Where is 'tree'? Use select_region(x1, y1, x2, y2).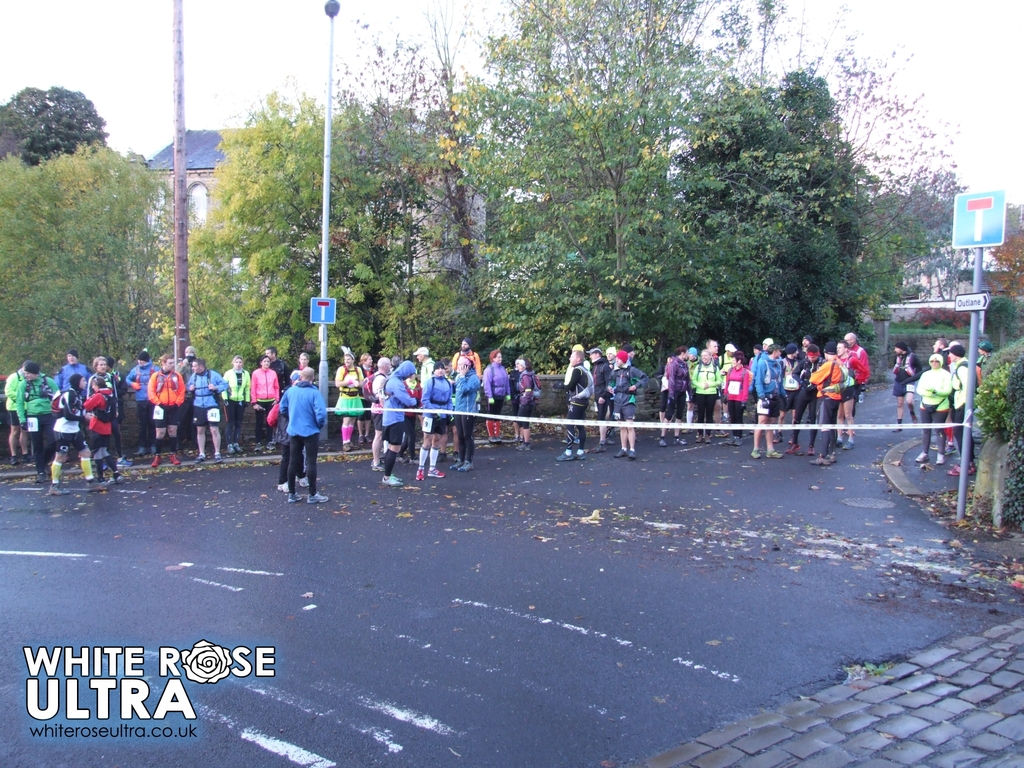
select_region(854, 3, 967, 289).
